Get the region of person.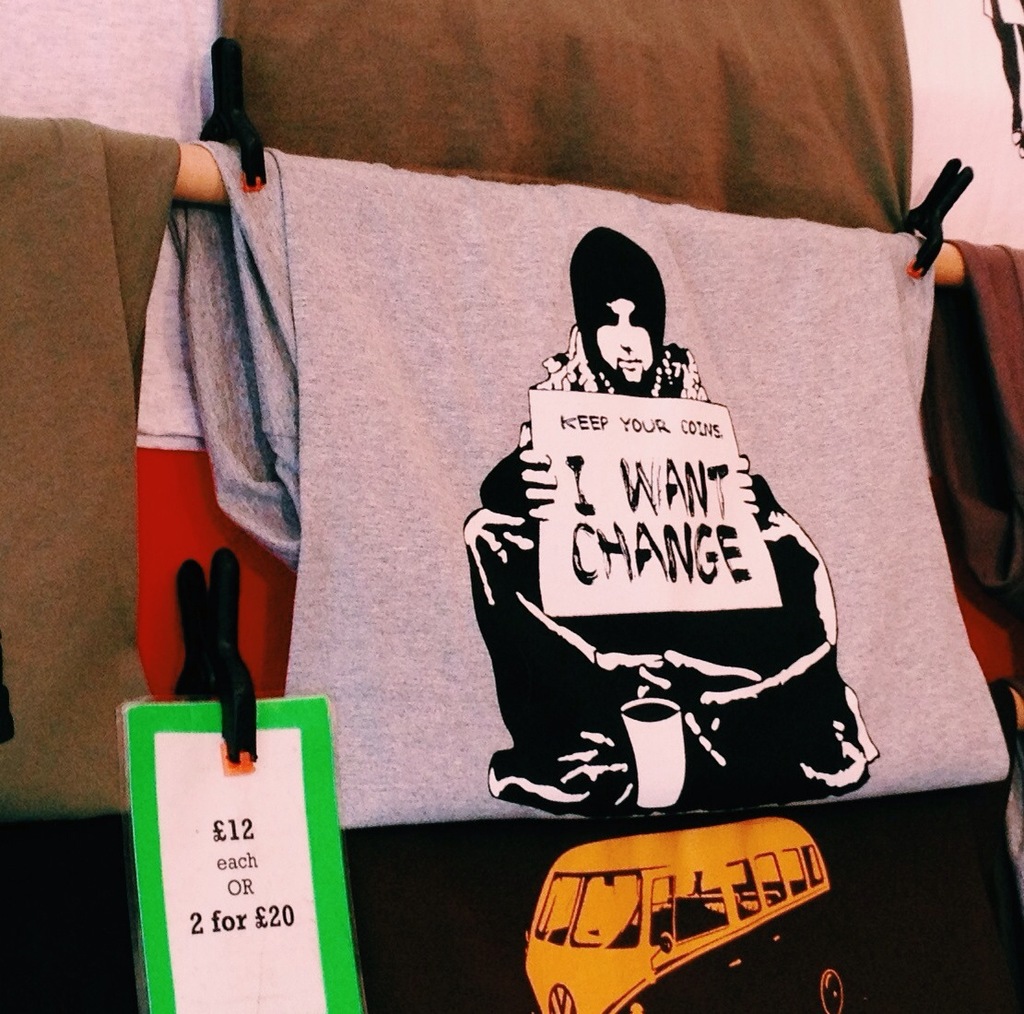
447,221,867,812.
